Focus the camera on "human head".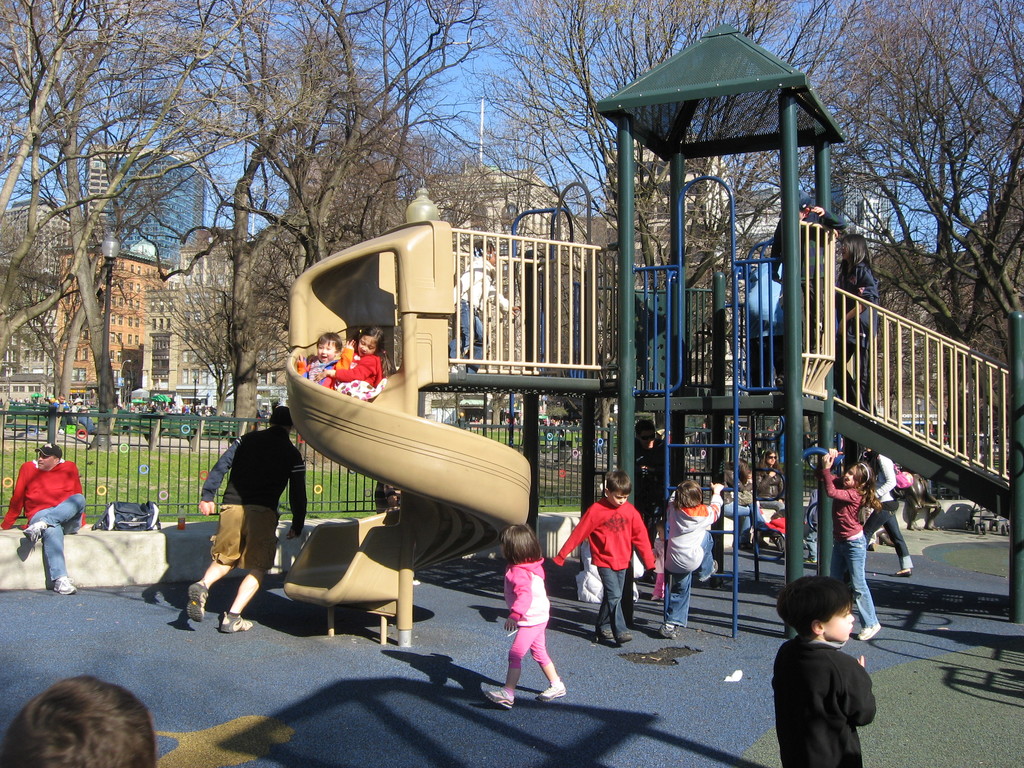
Focus region: crop(75, 400, 83, 406).
